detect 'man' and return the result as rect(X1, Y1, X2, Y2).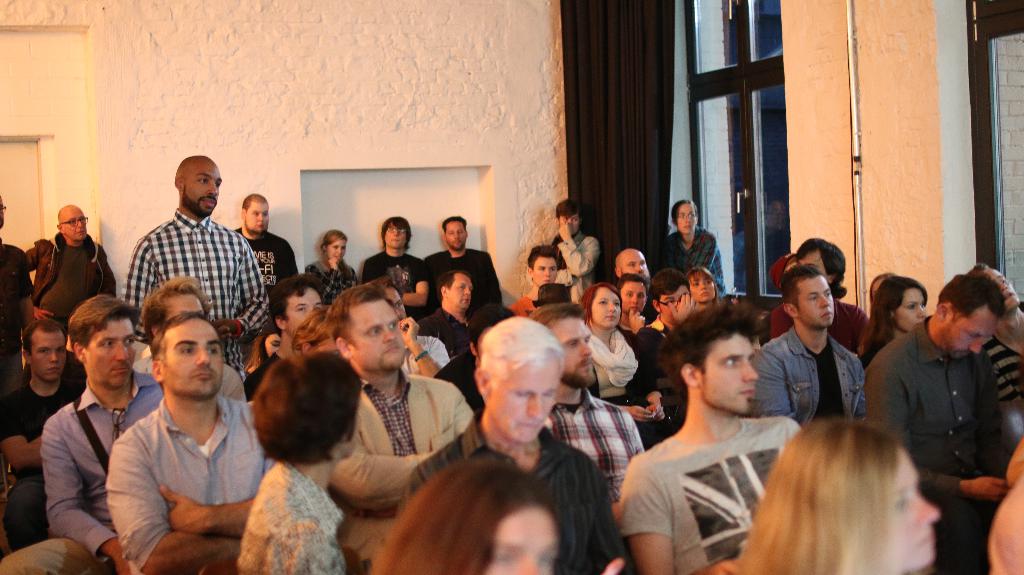
rect(22, 204, 116, 332).
